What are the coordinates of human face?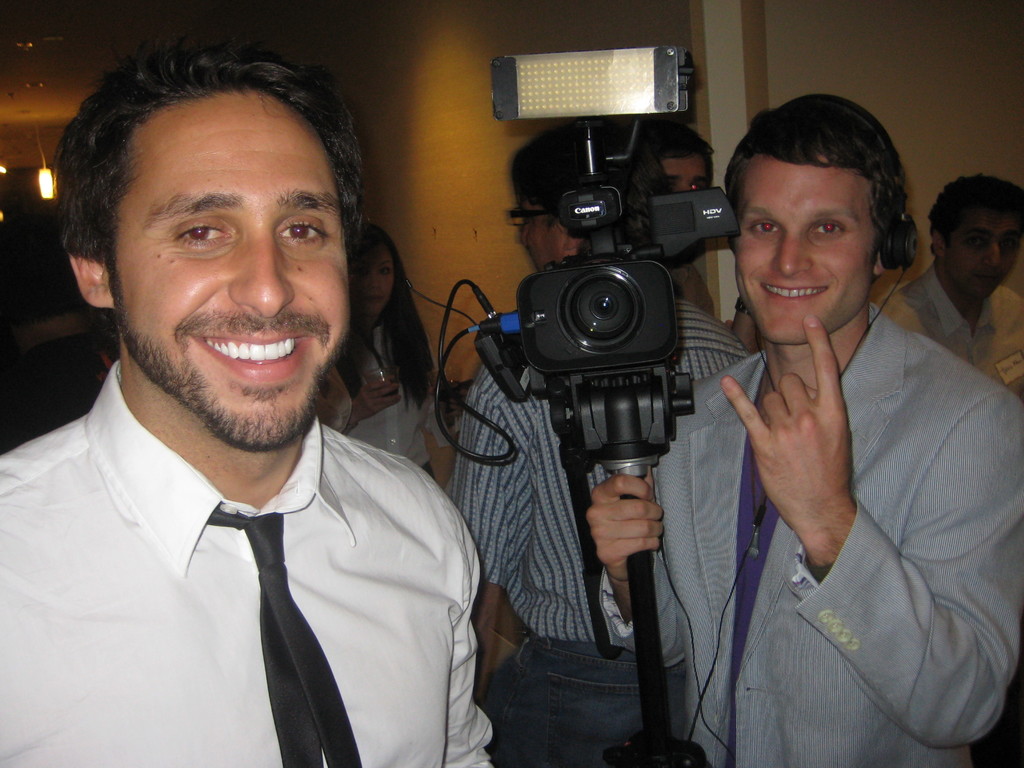
356, 249, 401, 316.
